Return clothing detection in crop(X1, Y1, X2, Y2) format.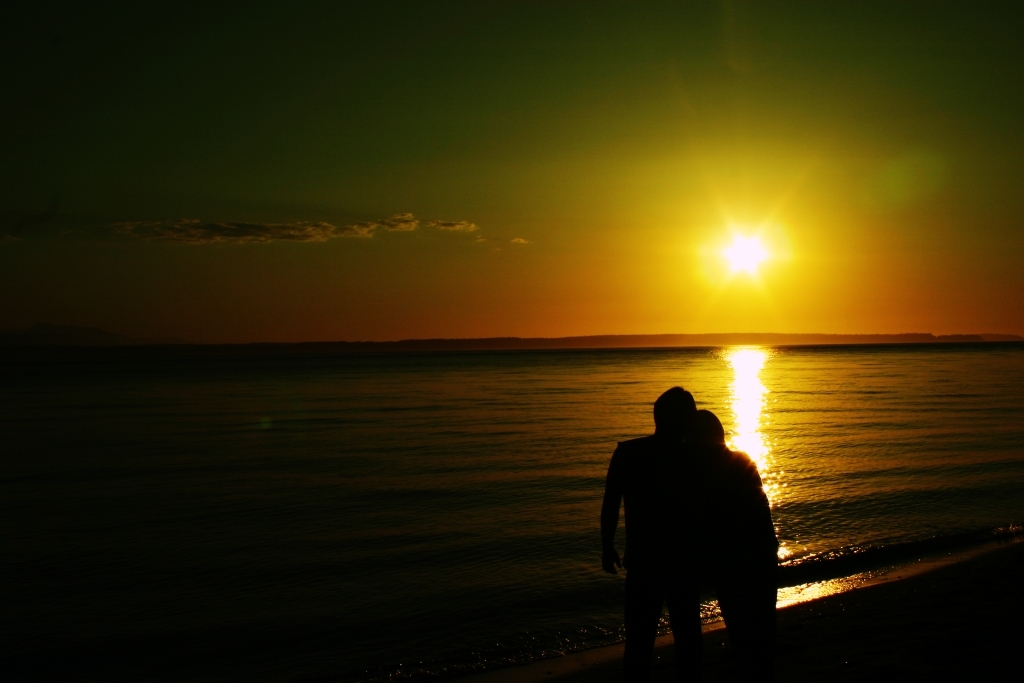
crop(615, 434, 696, 665).
